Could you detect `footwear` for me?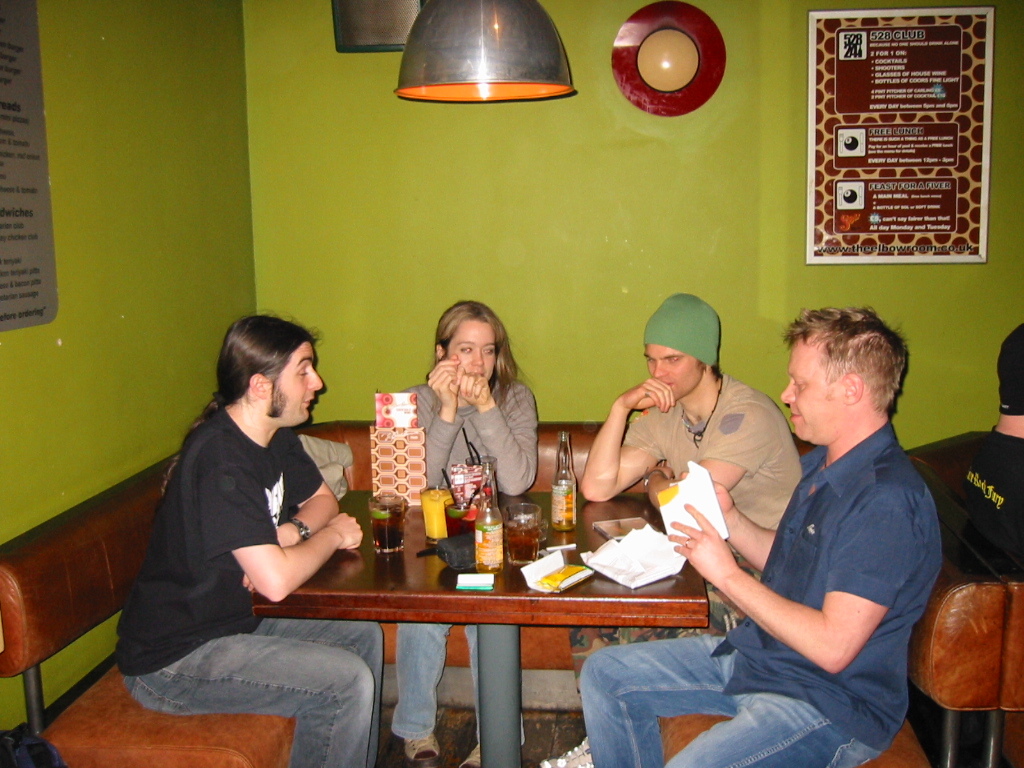
Detection result: bbox=(448, 738, 522, 767).
